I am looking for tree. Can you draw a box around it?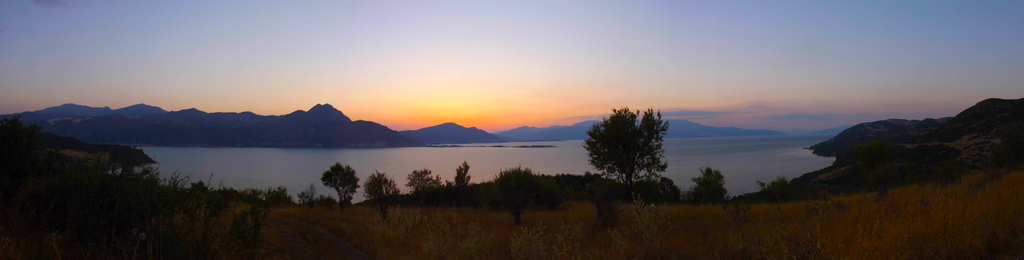
Sure, the bounding box is BBox(589, 109, 675, 194).
